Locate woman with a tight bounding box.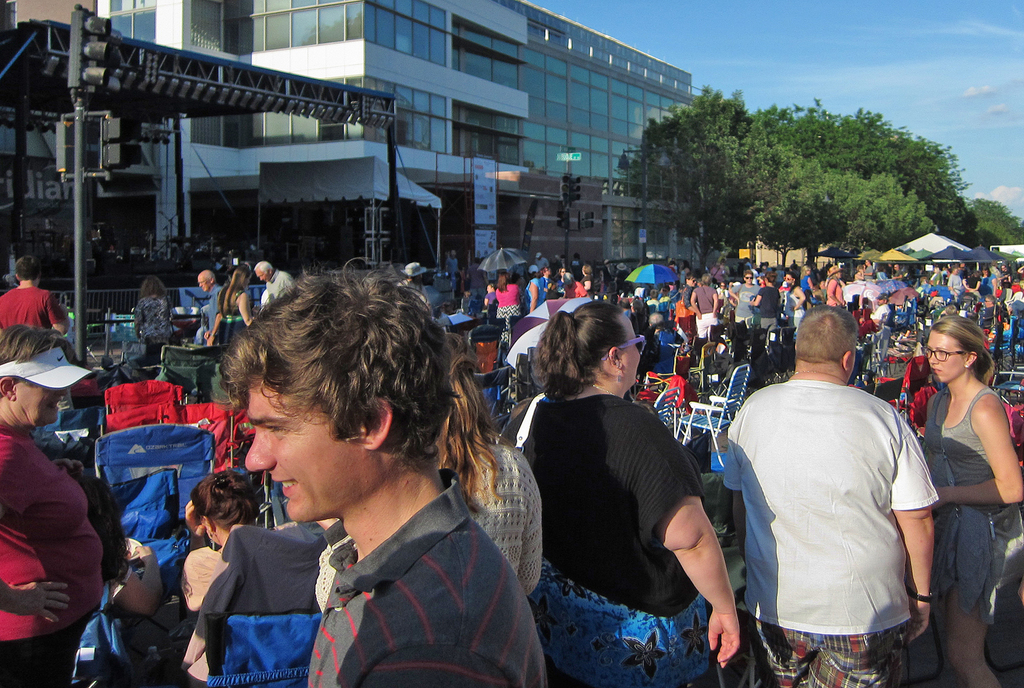
<region>493, 301, 746, 687</region>.
